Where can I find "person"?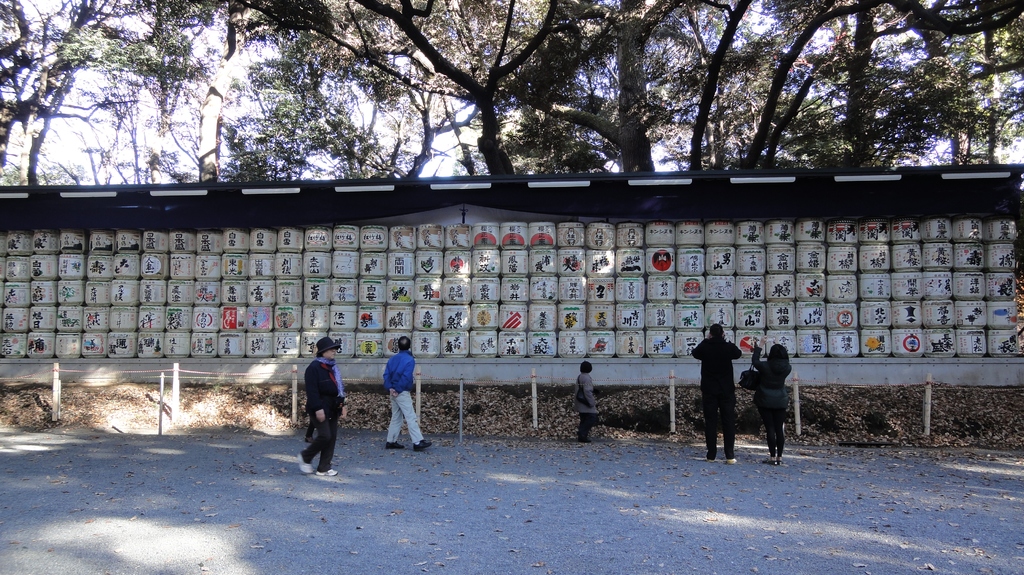
You can find it at l=289, t=333, r=341, b=471.
